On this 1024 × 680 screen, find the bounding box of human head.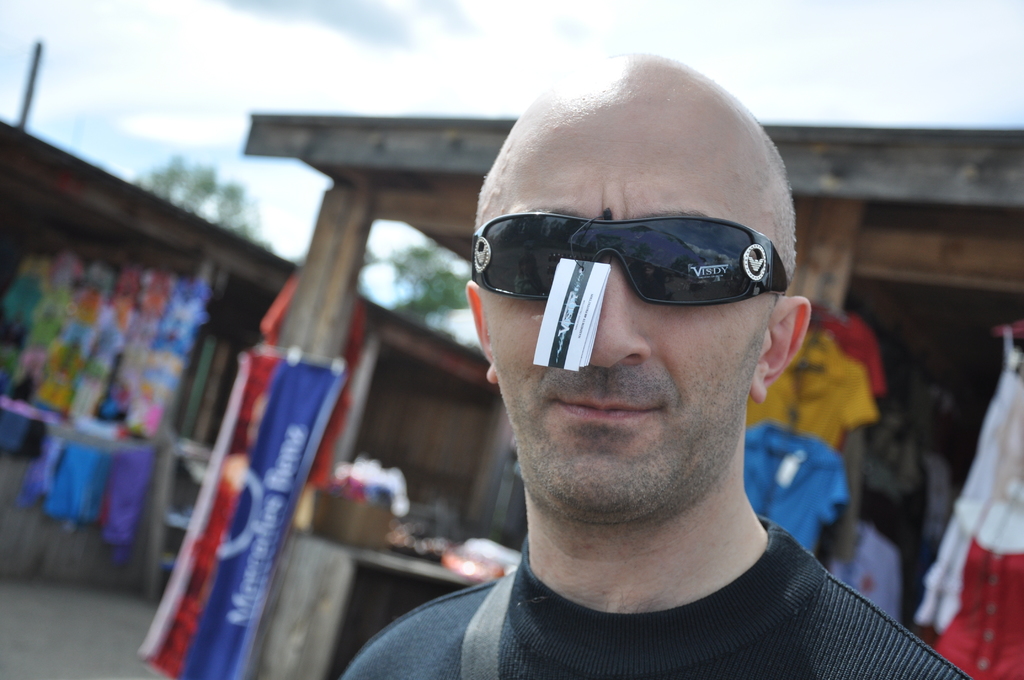
Bounding box: left=479, top=80, right=820, bottom=514.
